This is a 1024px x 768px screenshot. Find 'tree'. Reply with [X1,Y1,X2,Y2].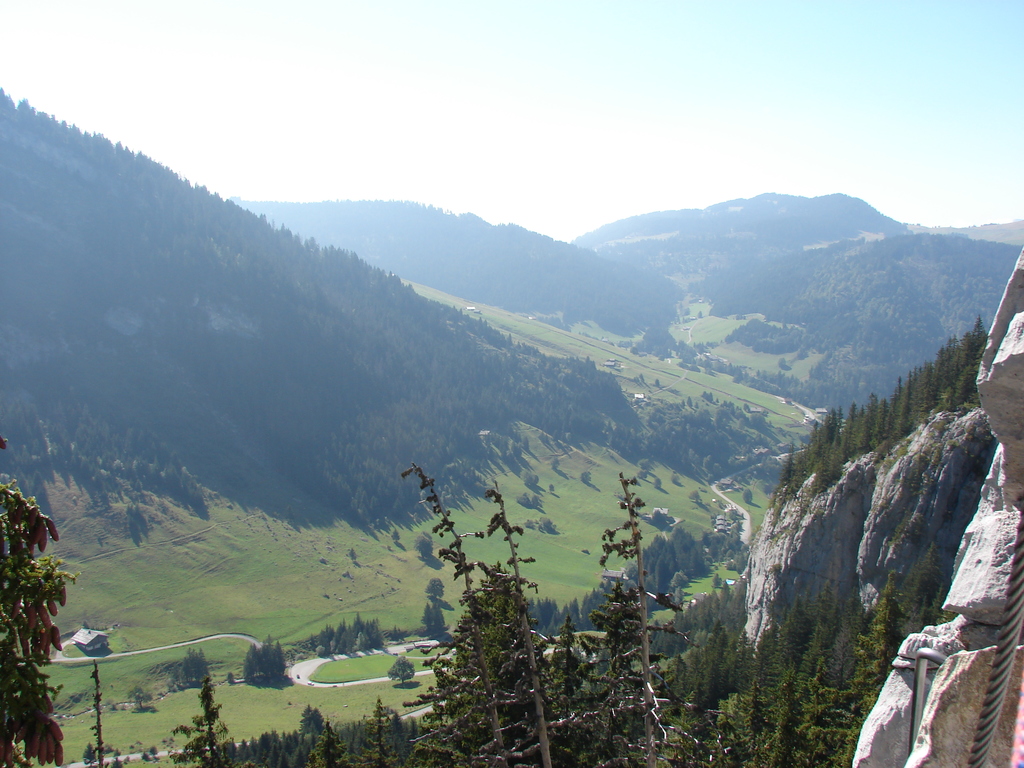
[769,338,979,482].
